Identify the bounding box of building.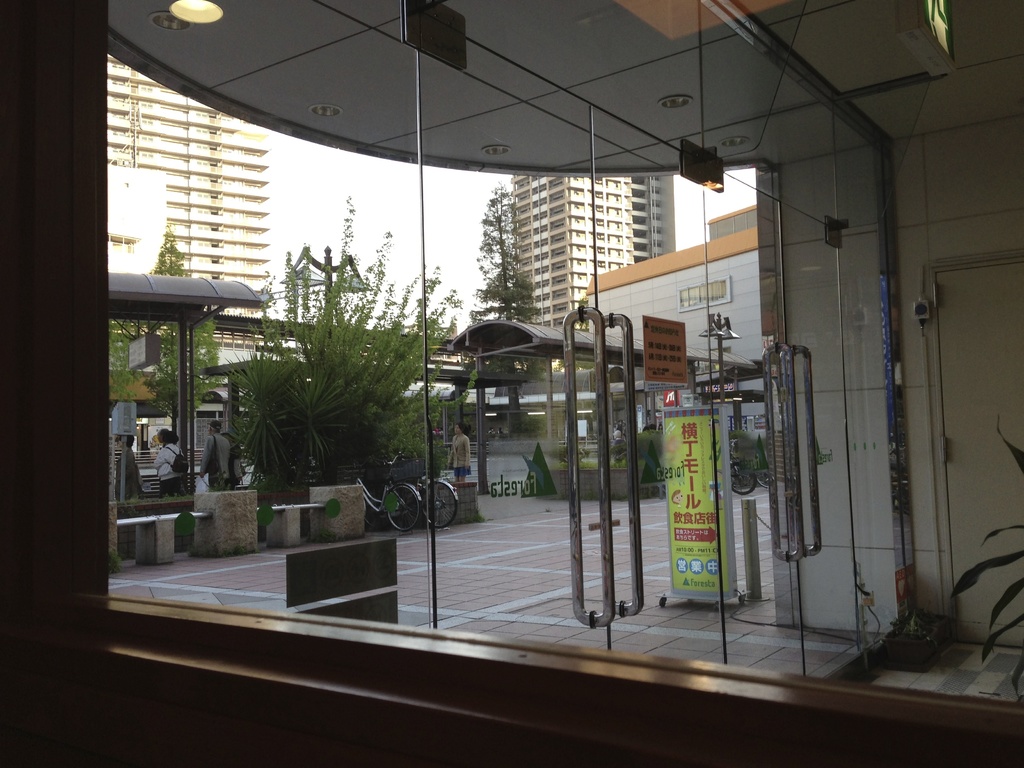
[left=0, top=0, right=1023, bottom=767].
